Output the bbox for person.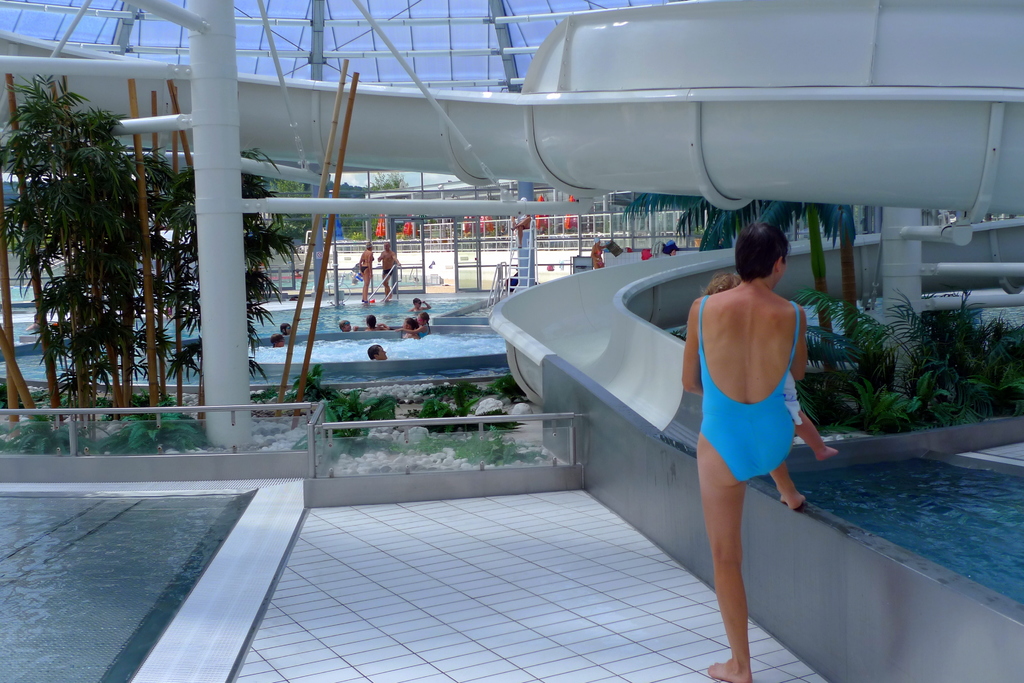
bbox=(365, 342, 387, 358).
